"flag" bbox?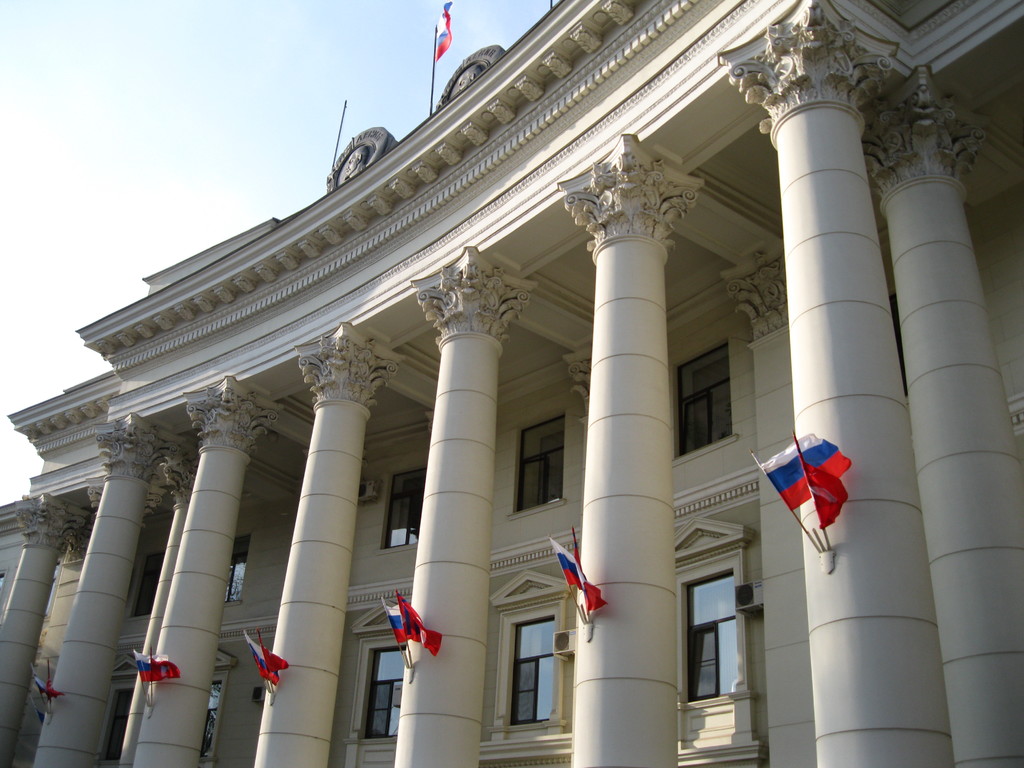
{"x1": 148, "y1": 662, "x2": 182, "y2": 683}
